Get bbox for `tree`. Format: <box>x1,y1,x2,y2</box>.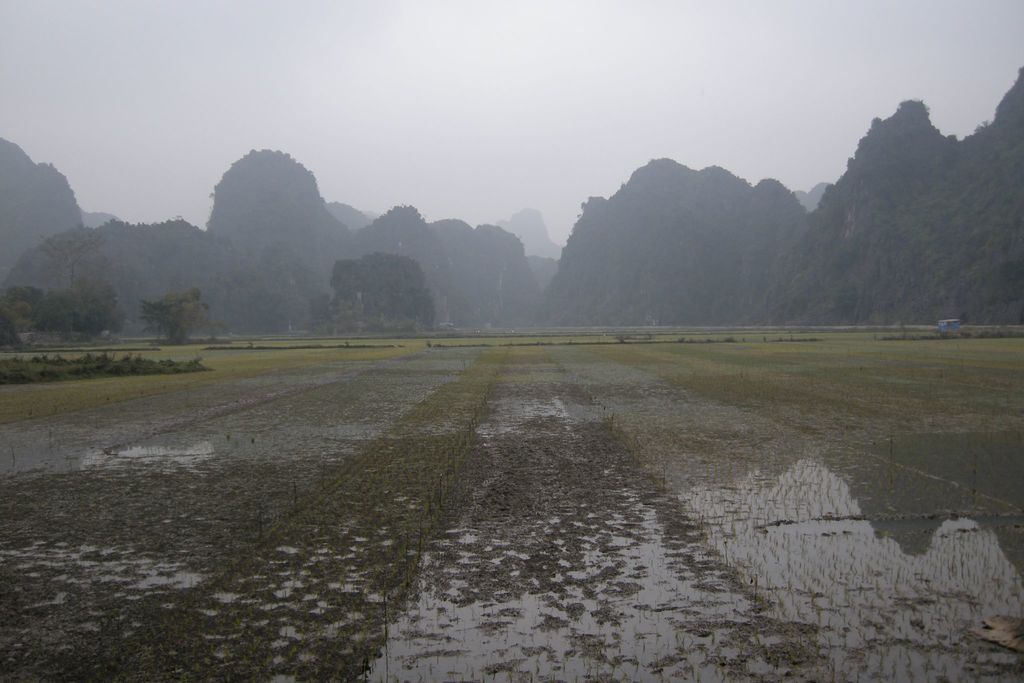
<box>321,259,360,335</box>.
